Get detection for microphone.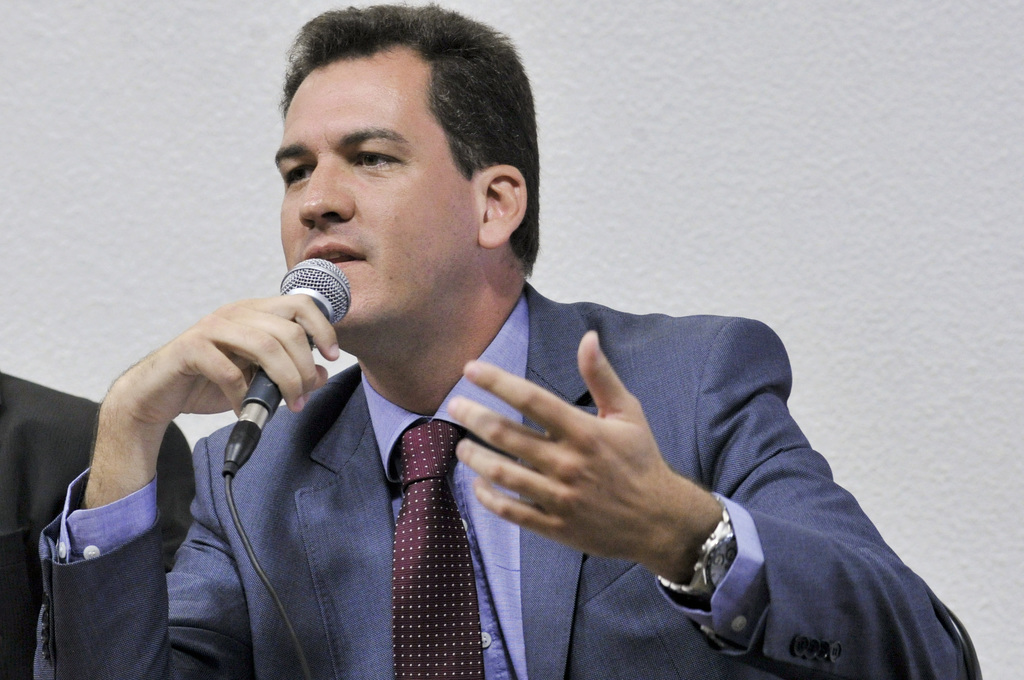
Detection: detection(221, 250, 359, 482).
